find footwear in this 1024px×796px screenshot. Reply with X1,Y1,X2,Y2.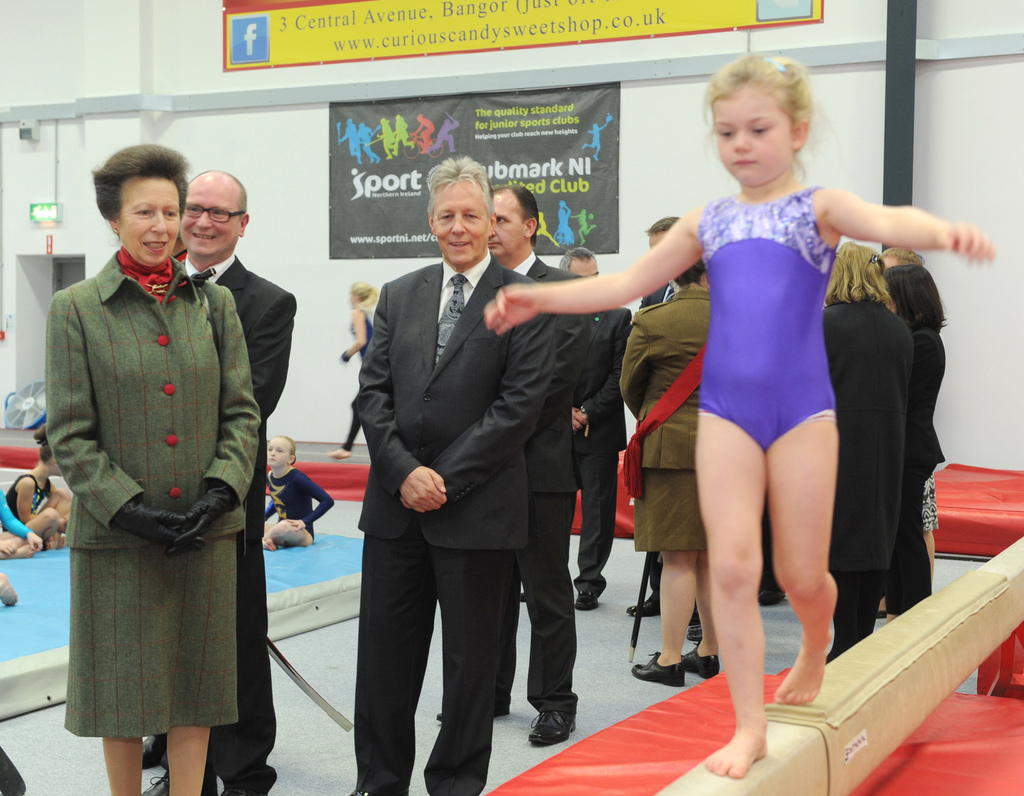
527,711,577,743.
